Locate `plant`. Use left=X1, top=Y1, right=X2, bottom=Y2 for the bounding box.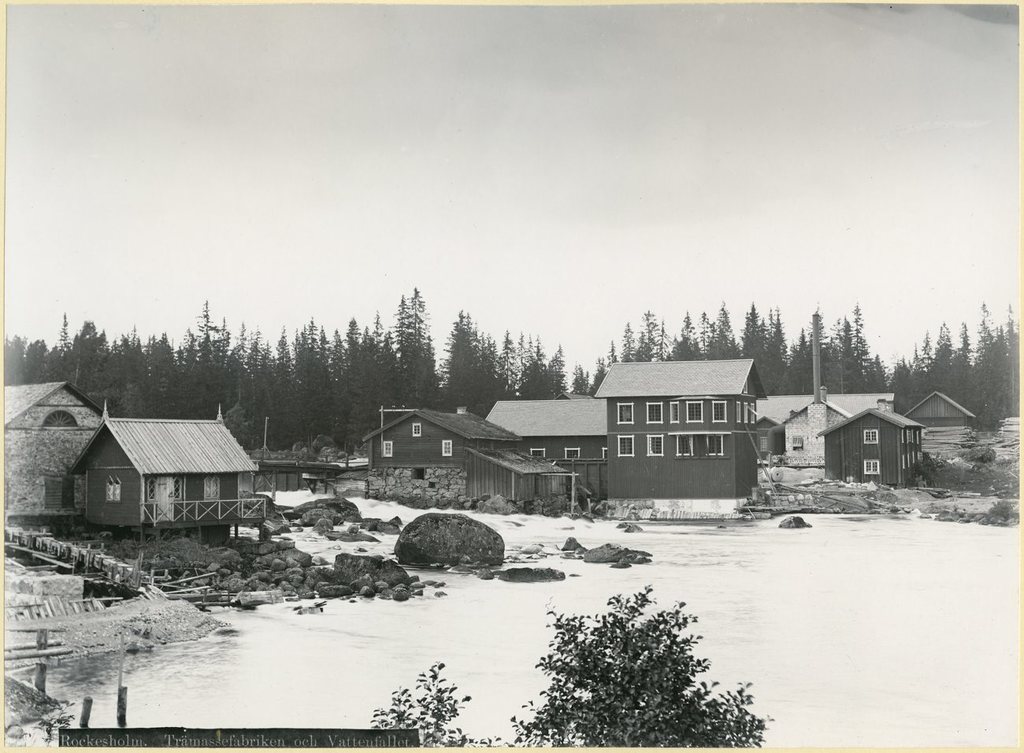
left=365, top=658, right=499, bottom=751.
